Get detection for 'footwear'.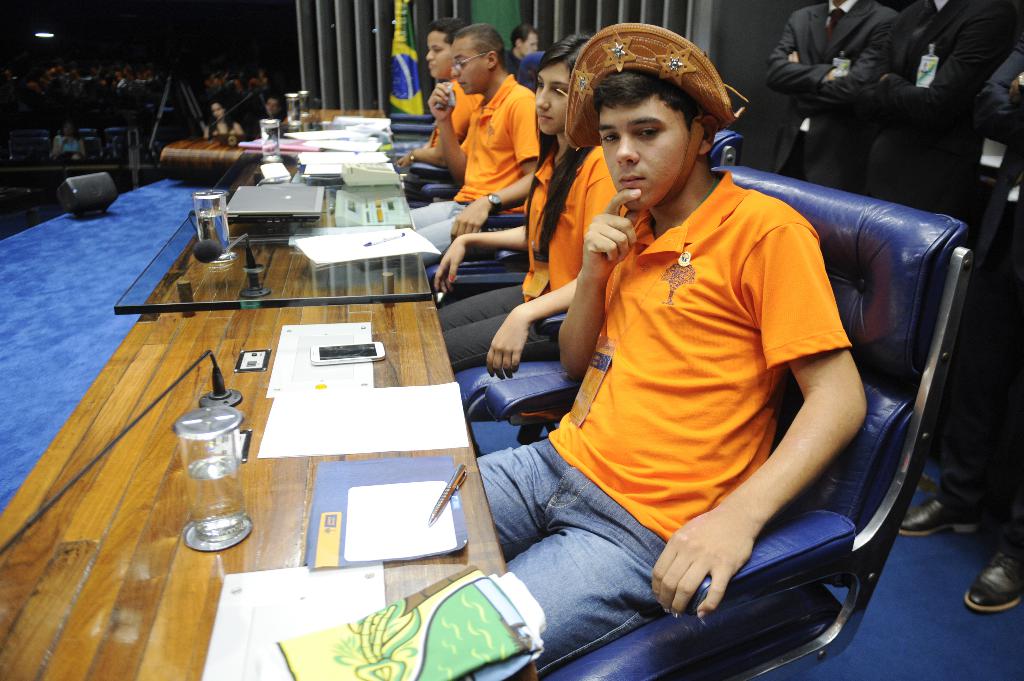
Detection: (left=968, top=534, right=1023, bottom=614).
